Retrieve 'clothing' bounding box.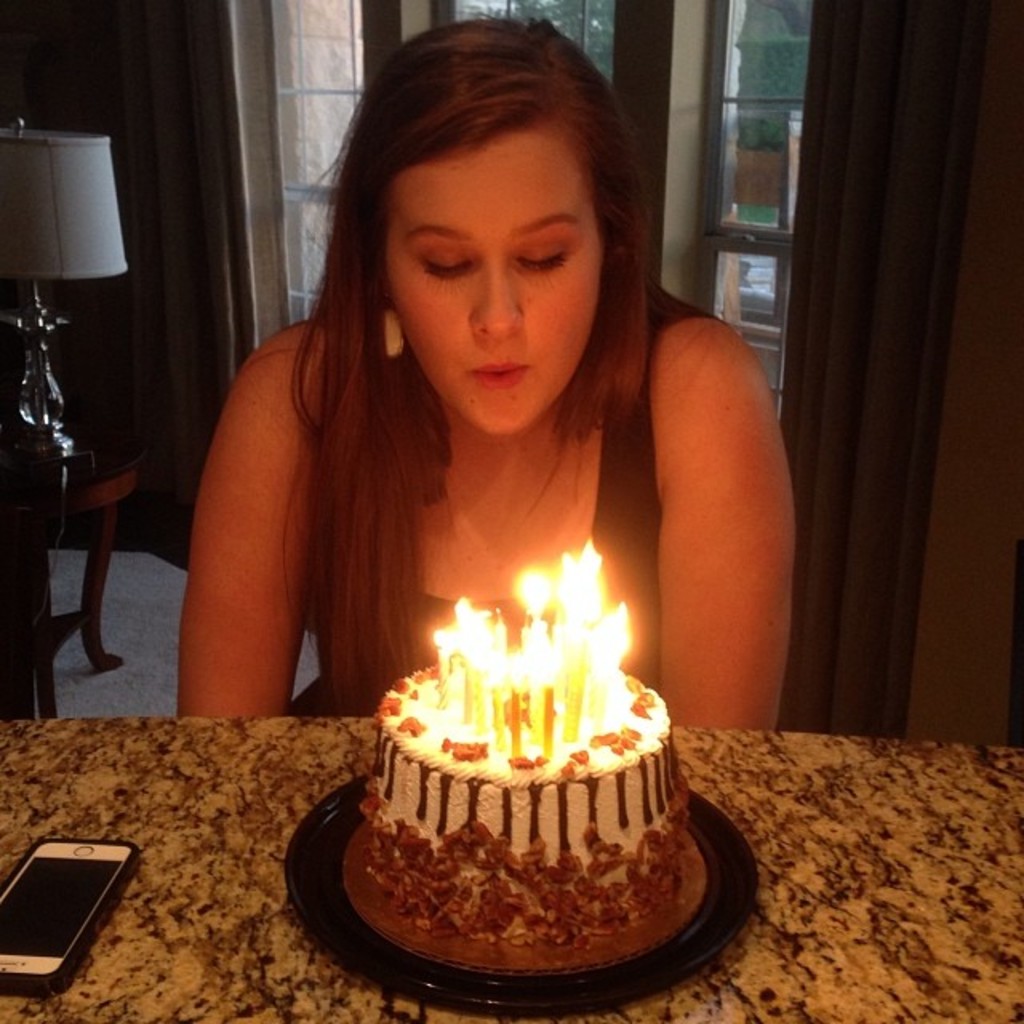
Bounding box: [x1=278, y1=278, x2=661, y2=726].
